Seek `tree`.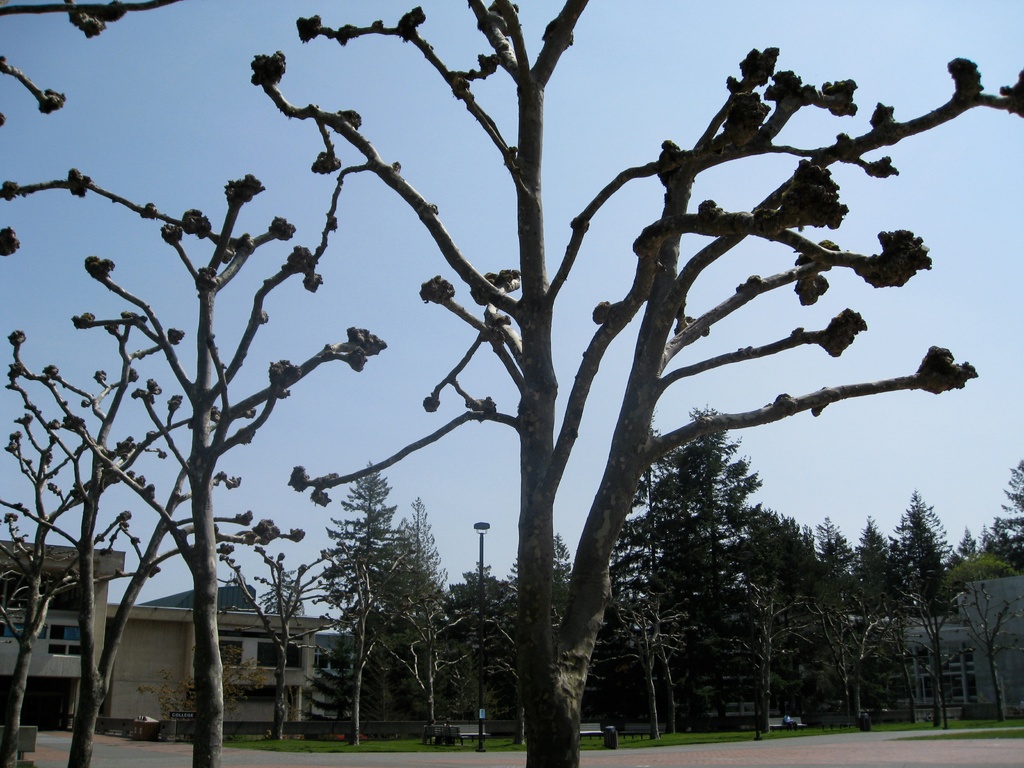
[left=941, top=549, right=1022, bottom=728].
